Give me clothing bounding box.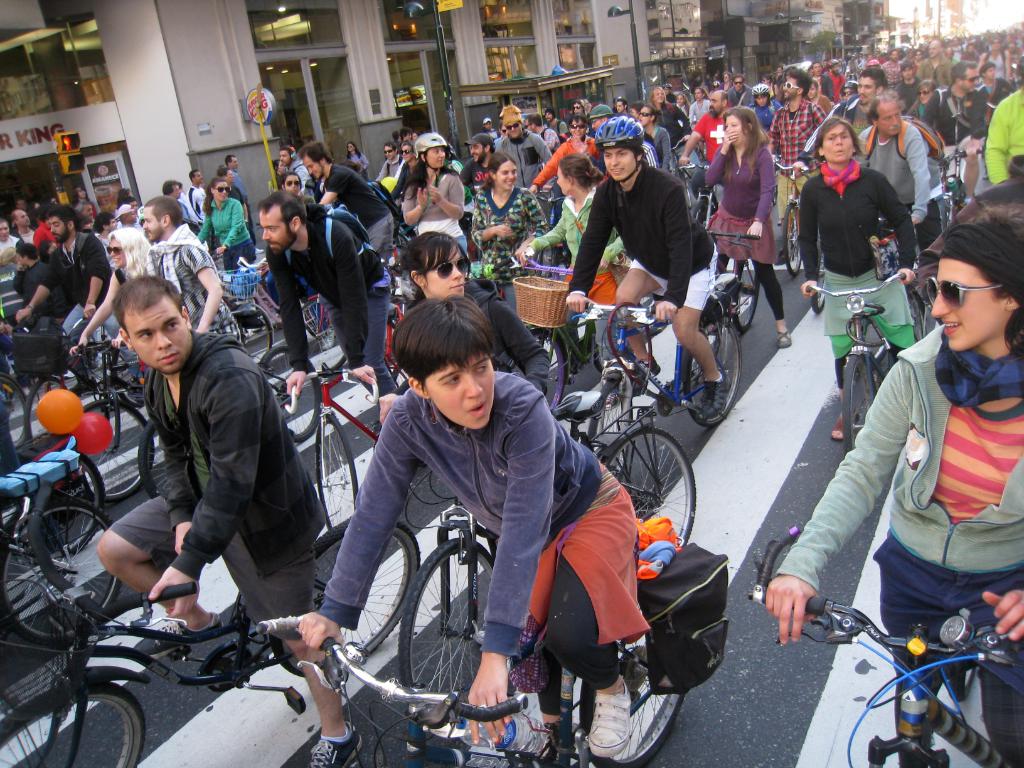
bbox(263, 205, 406, 399).
